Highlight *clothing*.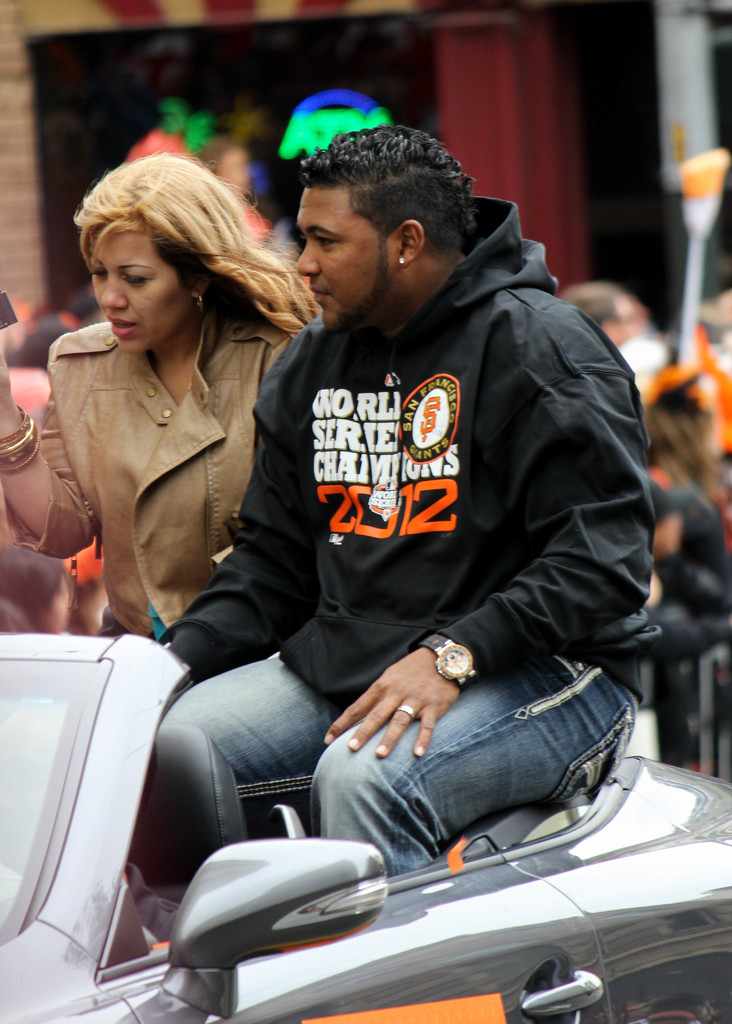
Highlighted region: bbox=(143, 190, 651, 868).
